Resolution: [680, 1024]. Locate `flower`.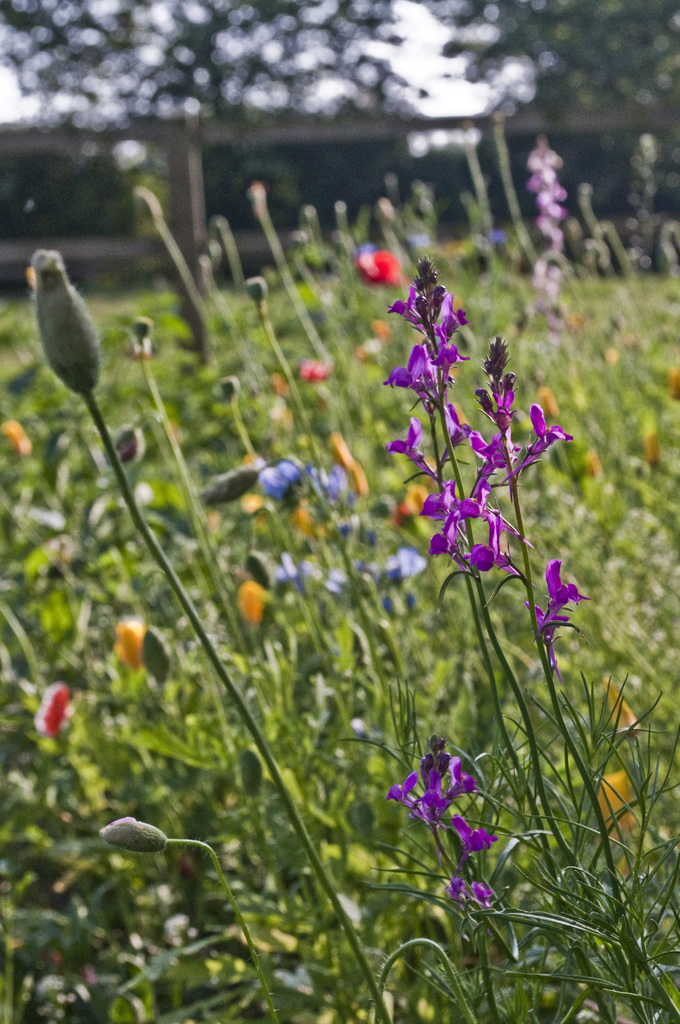
x1=35 y1=678 x2=72 y2=737.
